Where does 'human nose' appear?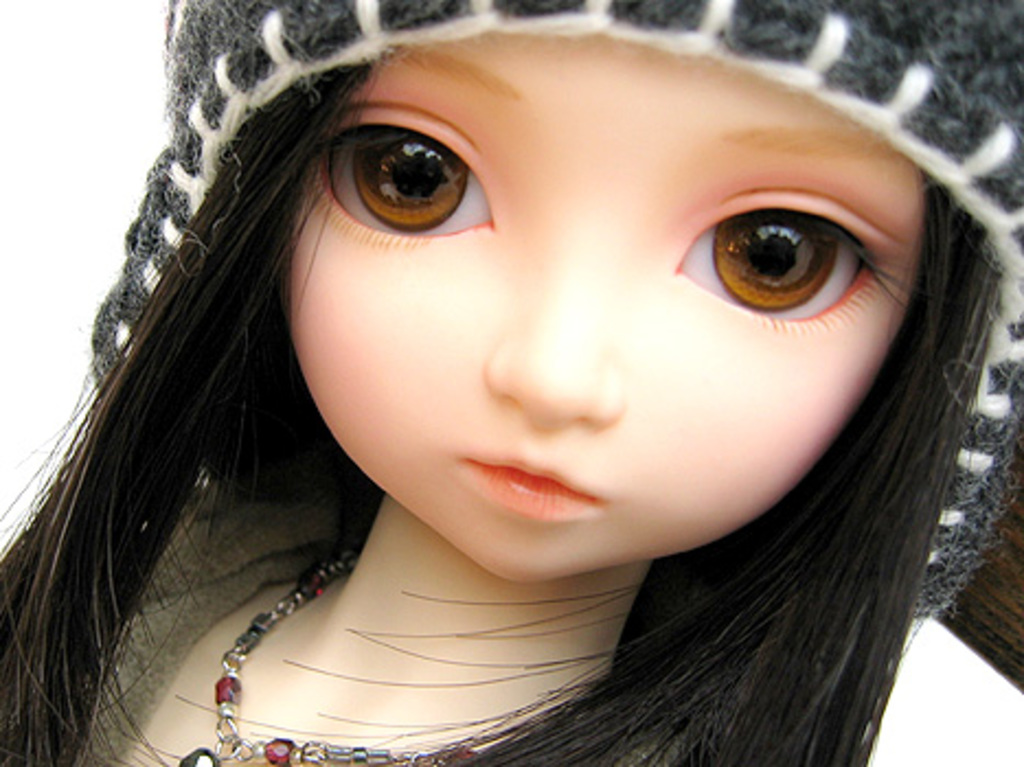
Appears at left=485, top=224, right=625, bottom=432.
